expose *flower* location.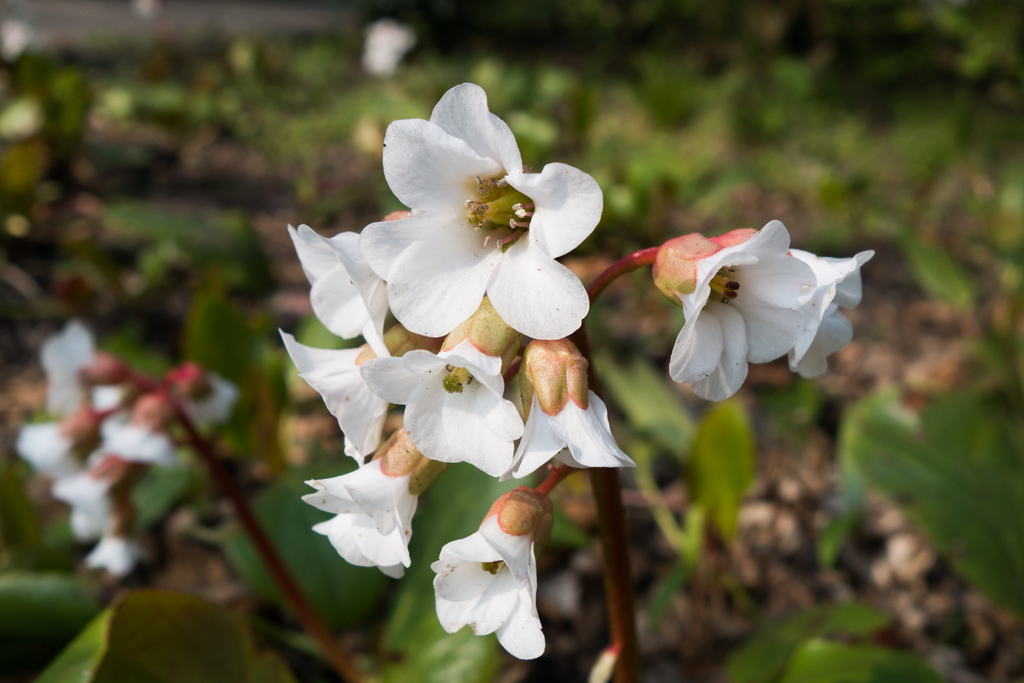
Exposed at left=36, top=318, right=110, bottom=406.
